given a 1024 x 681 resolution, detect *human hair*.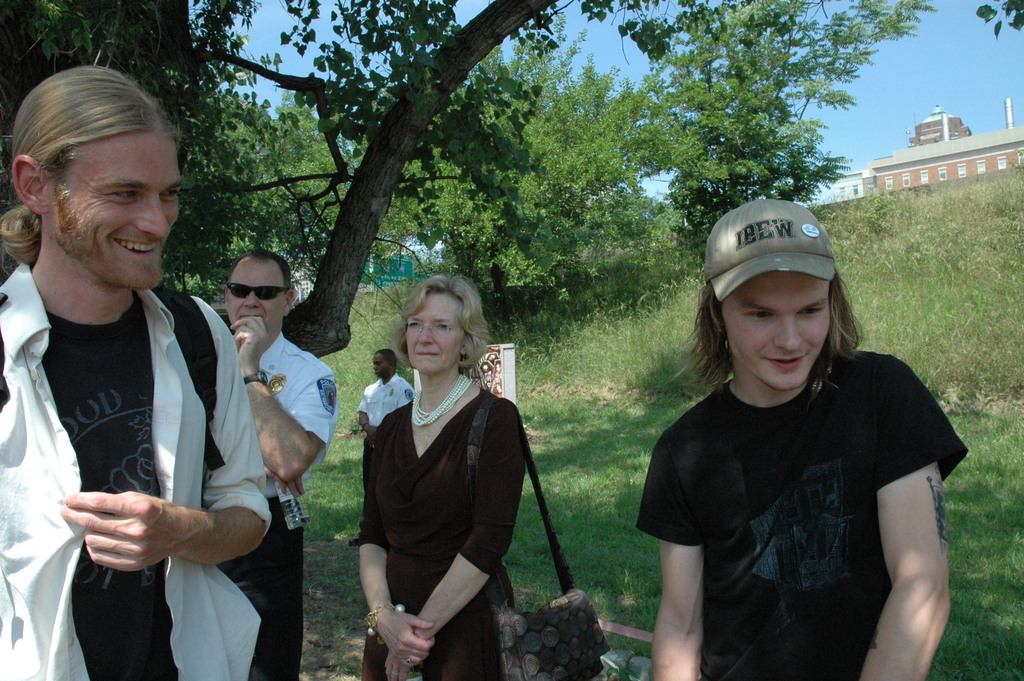
(x1=234, y1=247, x2=292, y2=290).
